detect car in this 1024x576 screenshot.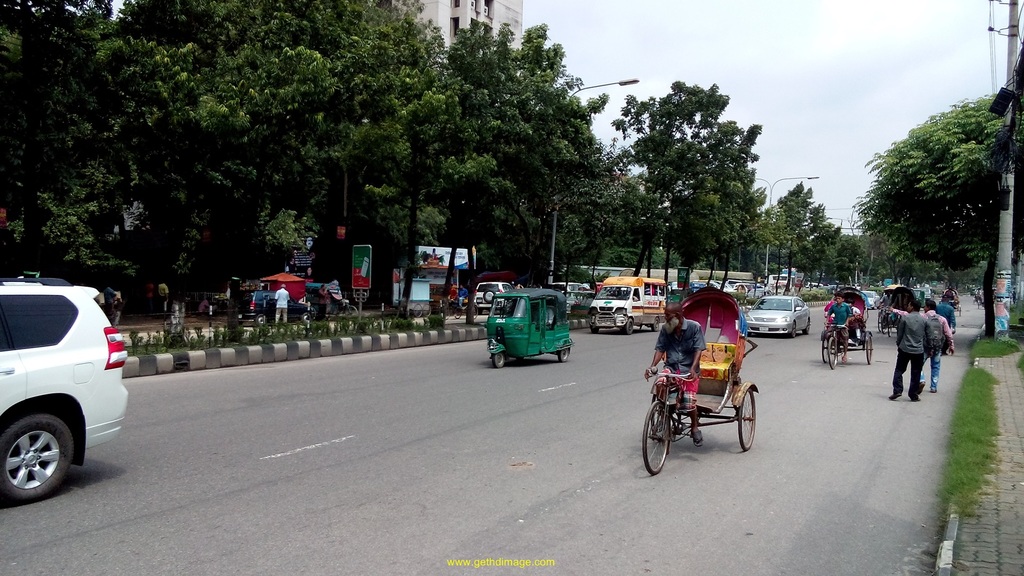
Detection: x1=555 y1=280 x2=589 y2=294.
